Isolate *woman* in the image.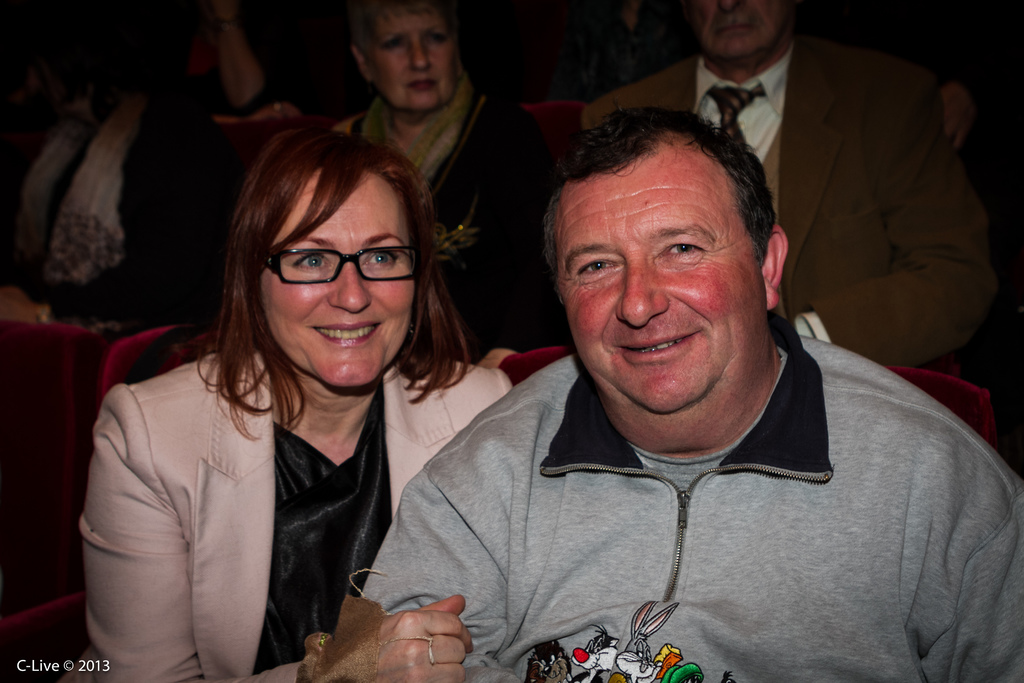
Isolated region: [x1=353, y1=3, x2=539, y2=348].
